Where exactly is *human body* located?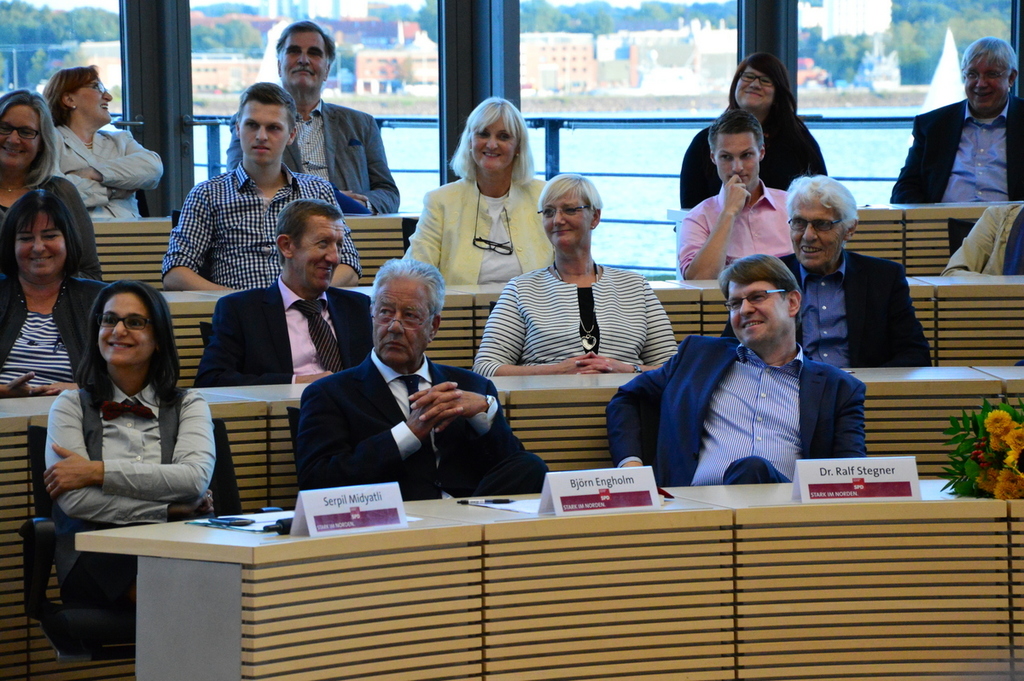
Its bounding box is <region>890, 44, 1023, 200</region>.
